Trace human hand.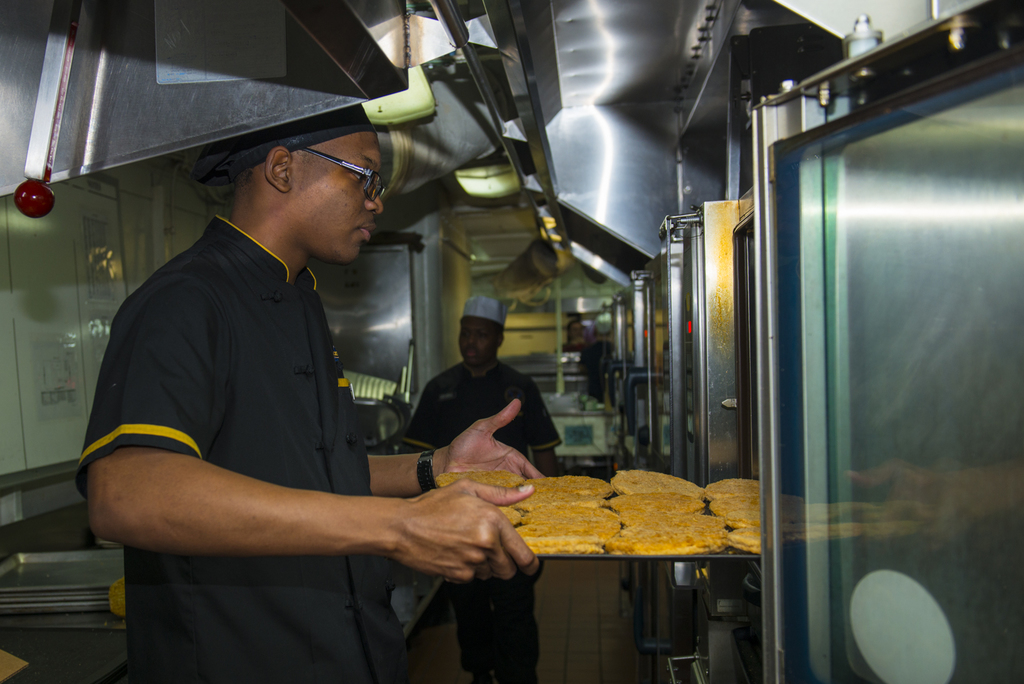
Traced to <bbox>374, 473, 541, 604</bbox>.
